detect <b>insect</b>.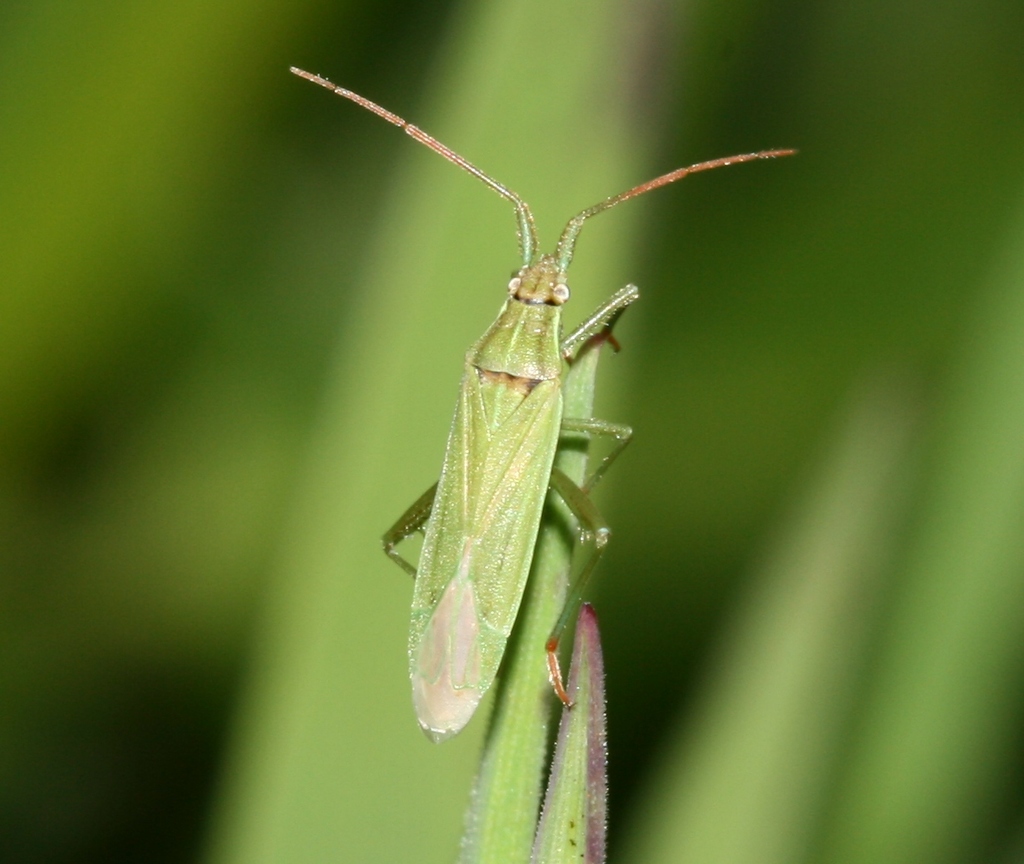
Detected at <bbox>285, 70, 803, 744</bbox>.
